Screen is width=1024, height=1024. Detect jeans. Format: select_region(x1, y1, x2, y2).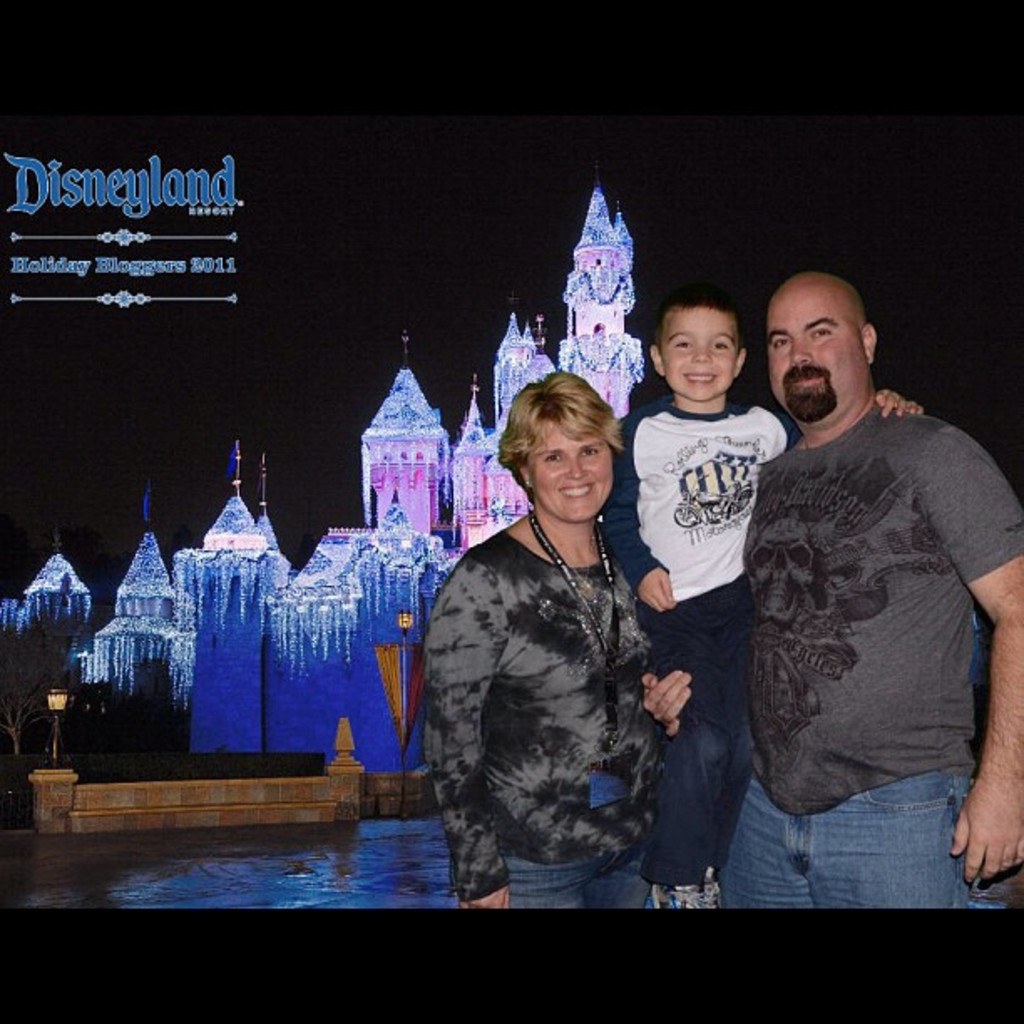
select_region(432, 853, 664, 929).
